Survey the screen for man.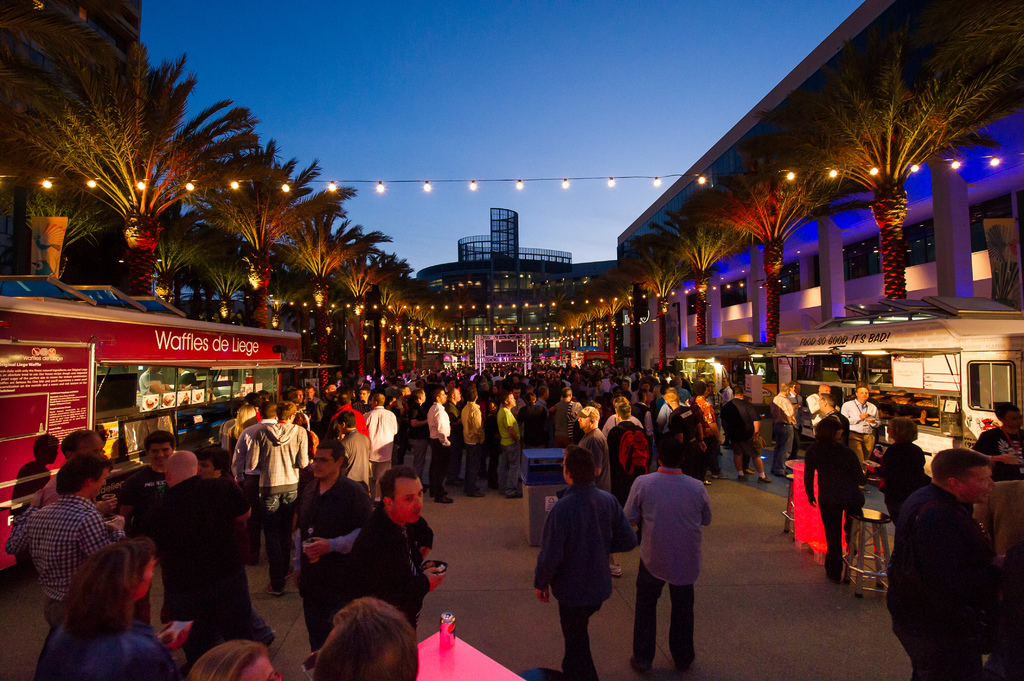
Survey found: detection(228, 401, 281, 497).
